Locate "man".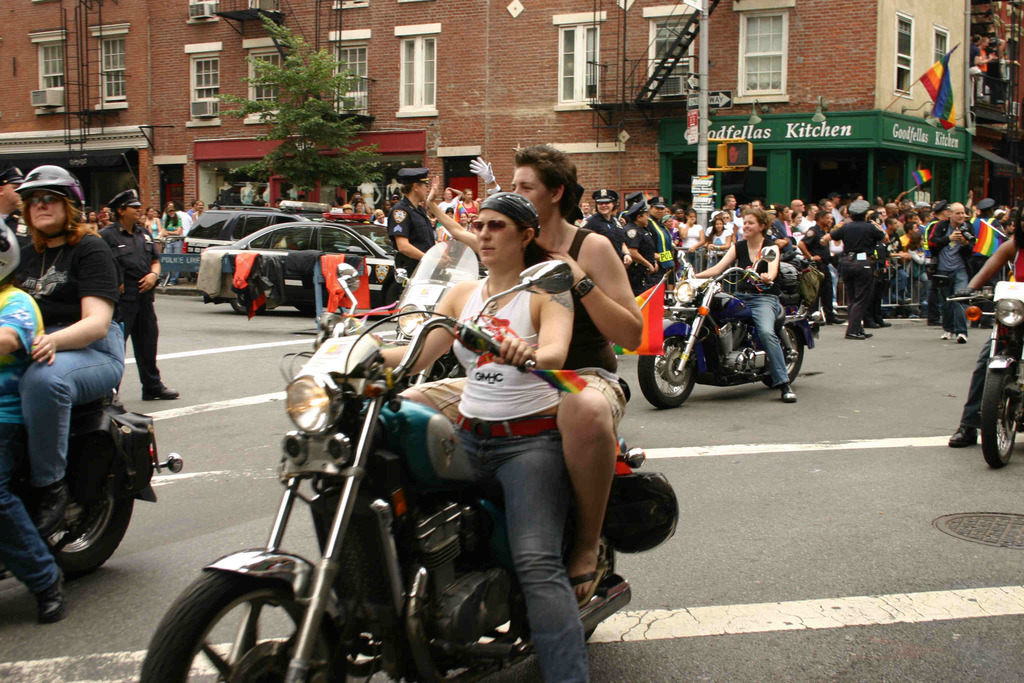
Bounding box: <box>752,200,766,208</box>.
